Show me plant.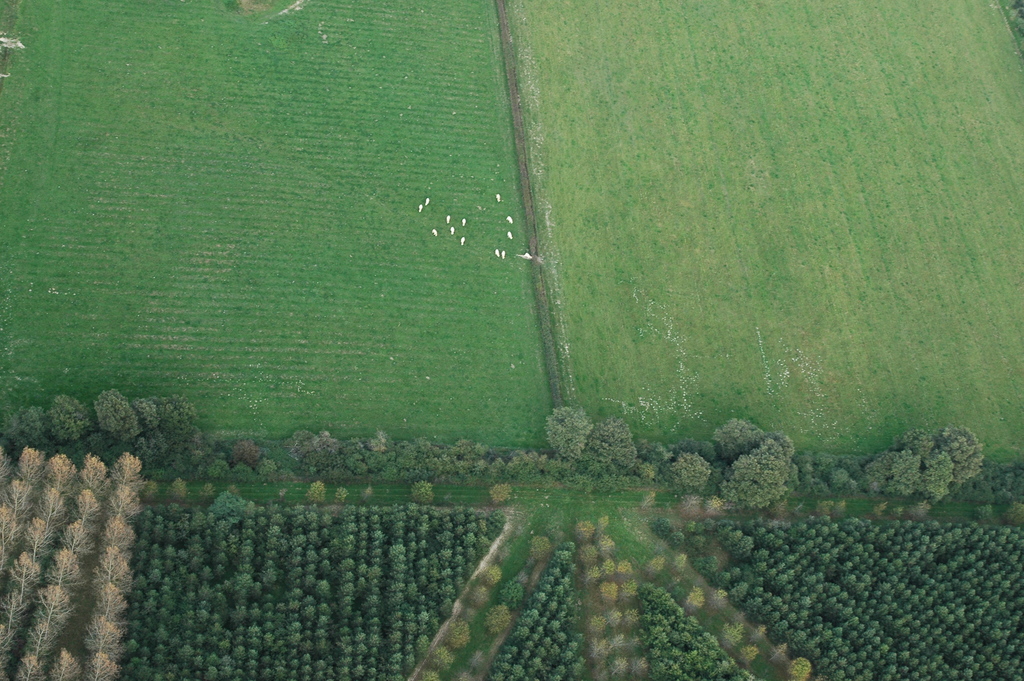
plant is here: [x1=90, y1=619, x2=125, y2=650].
